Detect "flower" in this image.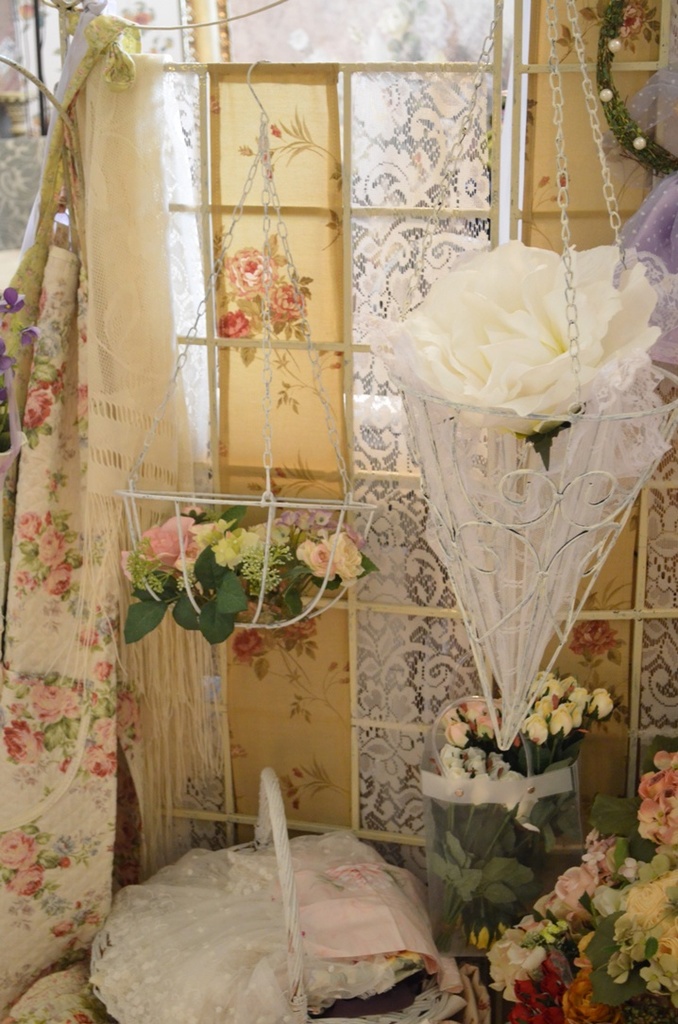
Detection: select_region(215, 232, 307, 346).
